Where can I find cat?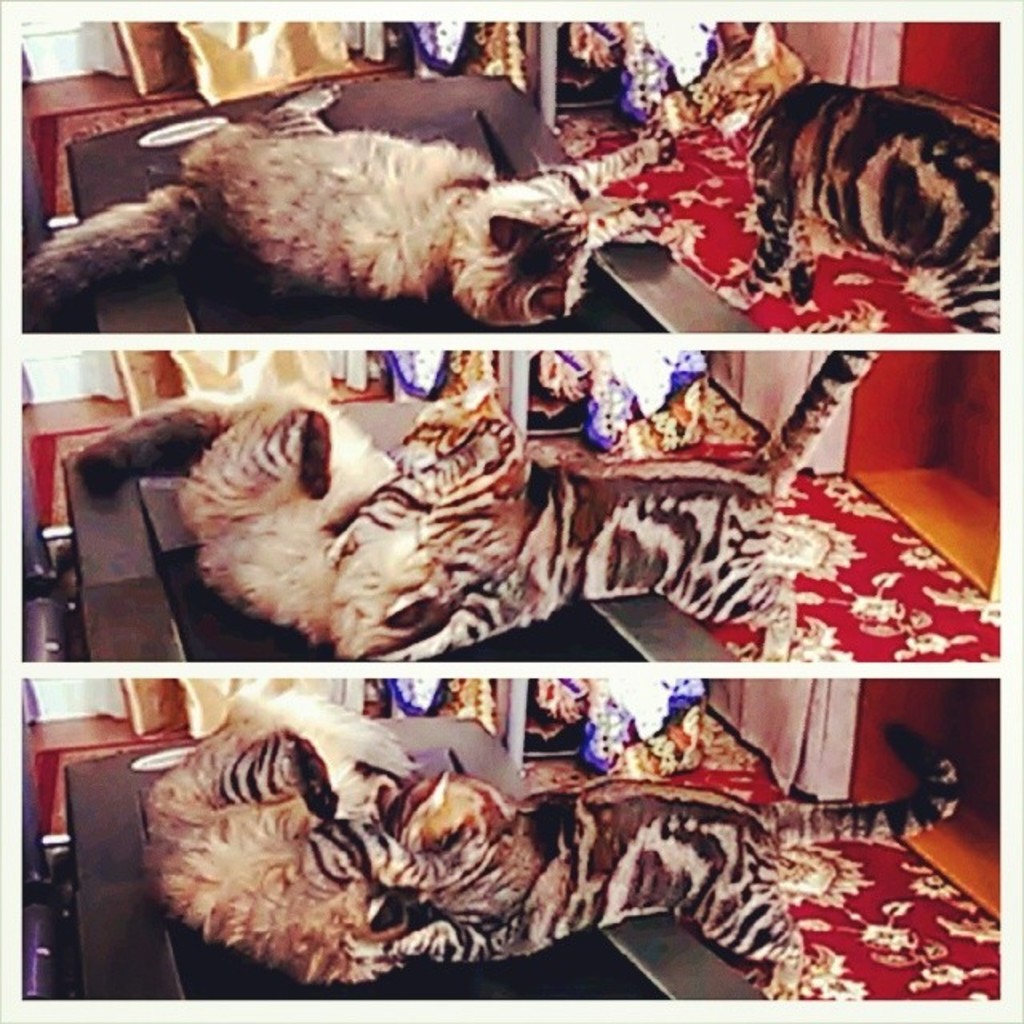
You can find it at box(14, 74, 682, 333).
